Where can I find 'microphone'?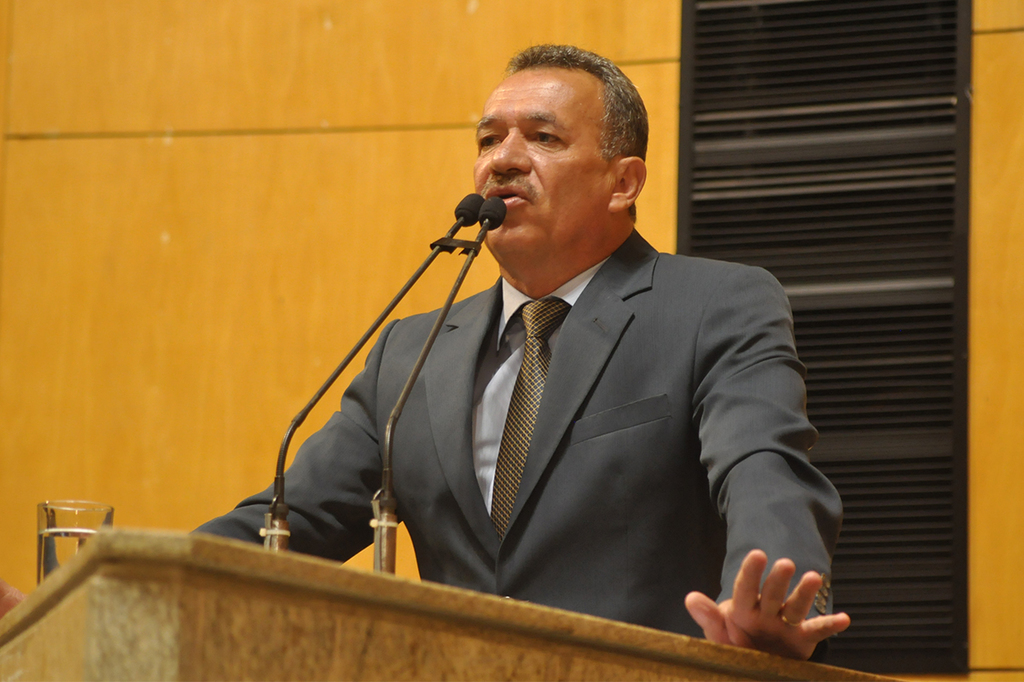
You can find it at (476,194,506,230).
